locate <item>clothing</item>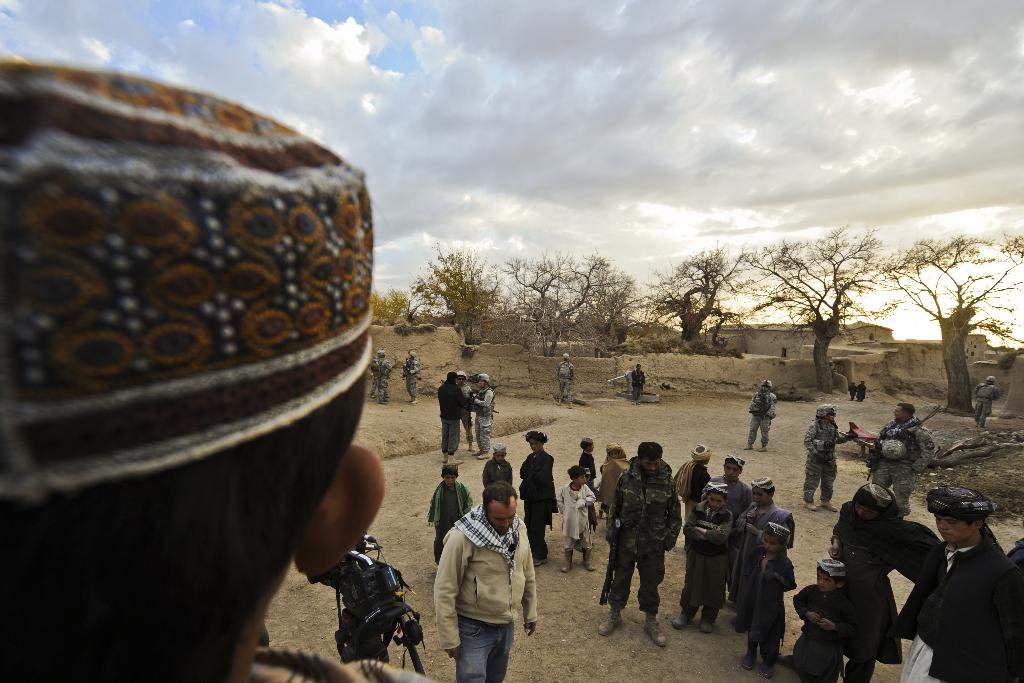
(747,388,778,451)
